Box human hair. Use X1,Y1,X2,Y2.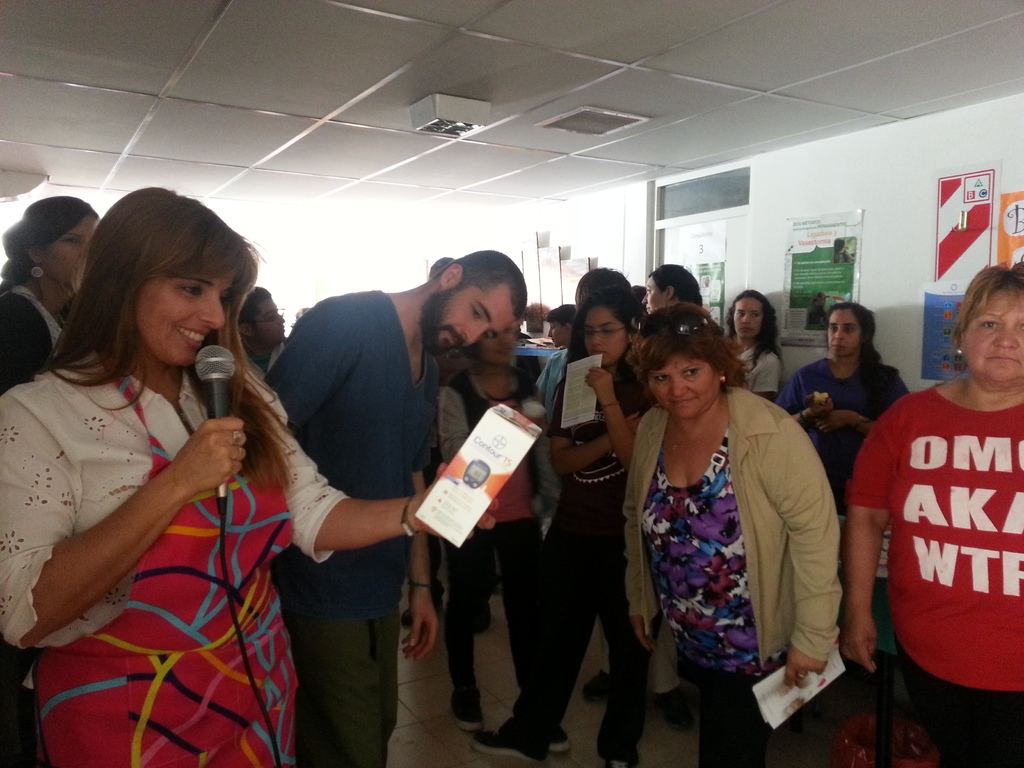
546,299,572,320.
